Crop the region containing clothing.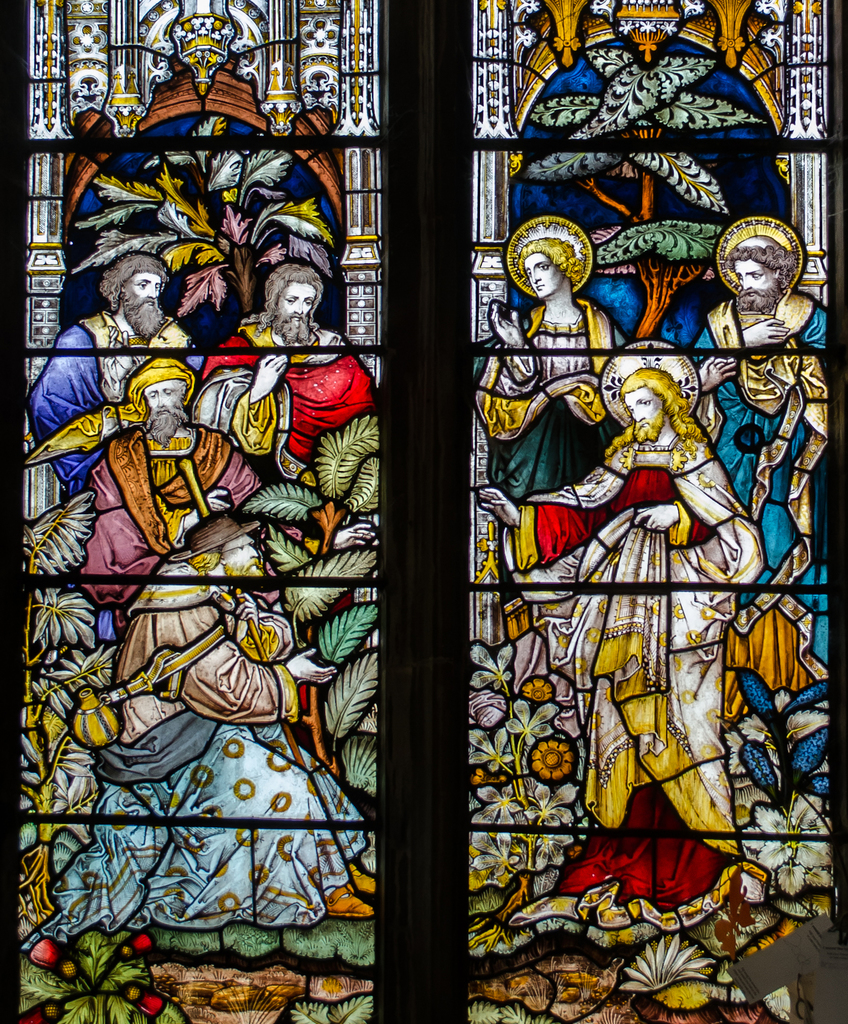
Crop region: bbox=[692, 288, 832, 691].
